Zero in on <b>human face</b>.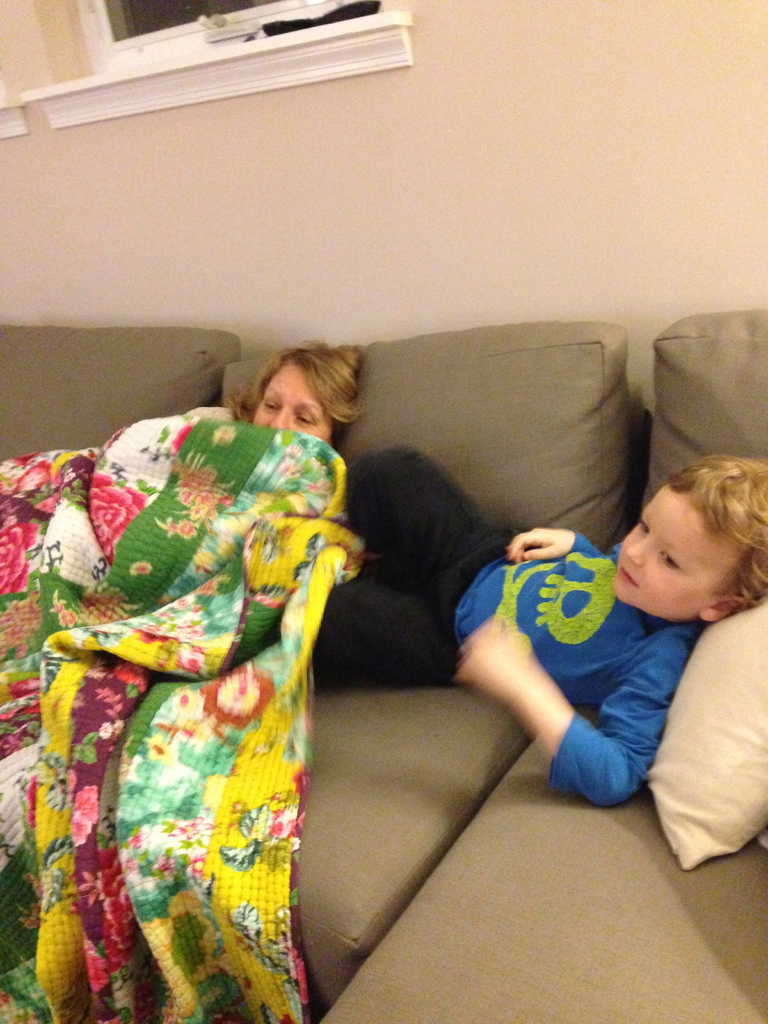
Zeroed in: {"x1": 243, "y1": 356, "x2": 344, "y2": 452}.
